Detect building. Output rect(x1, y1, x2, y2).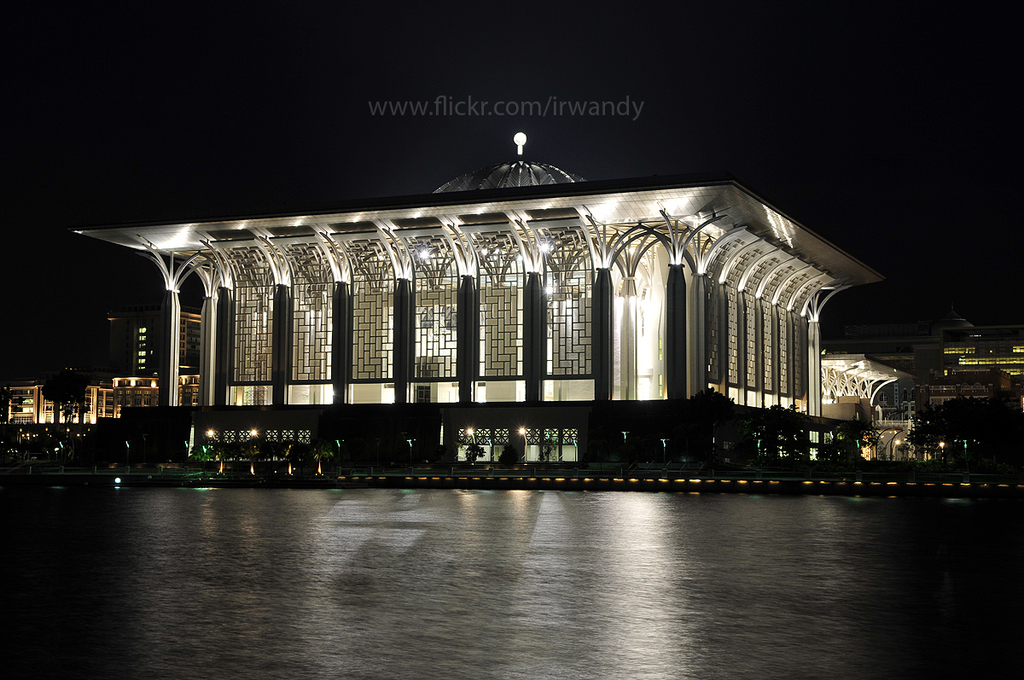
rect(0, 366, 198, 426).
